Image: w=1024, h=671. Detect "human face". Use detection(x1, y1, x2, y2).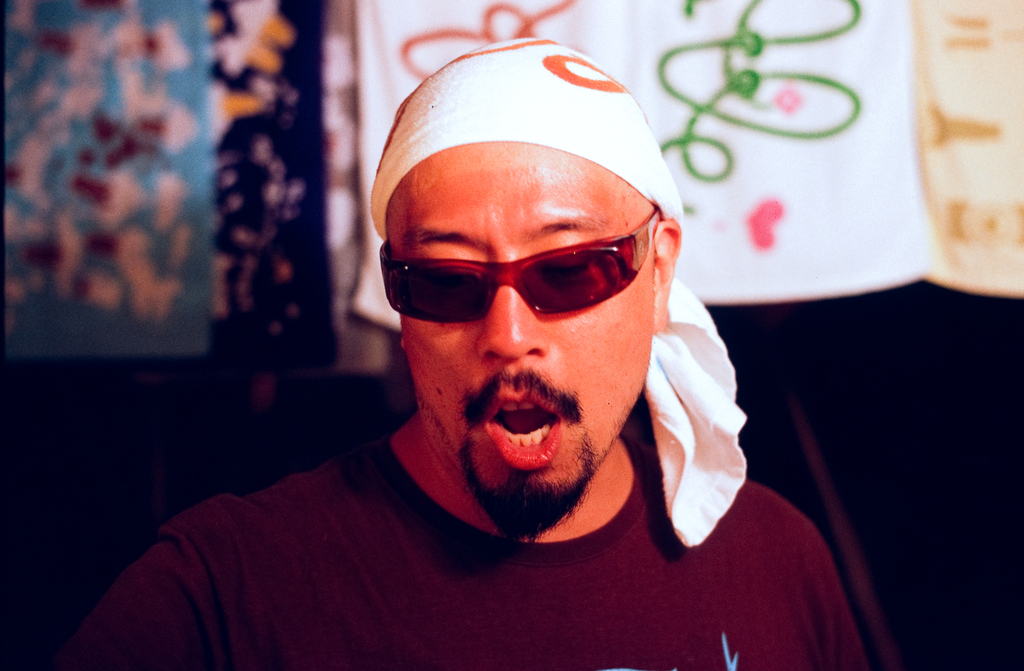
detection(381, 143, 655, 544).
